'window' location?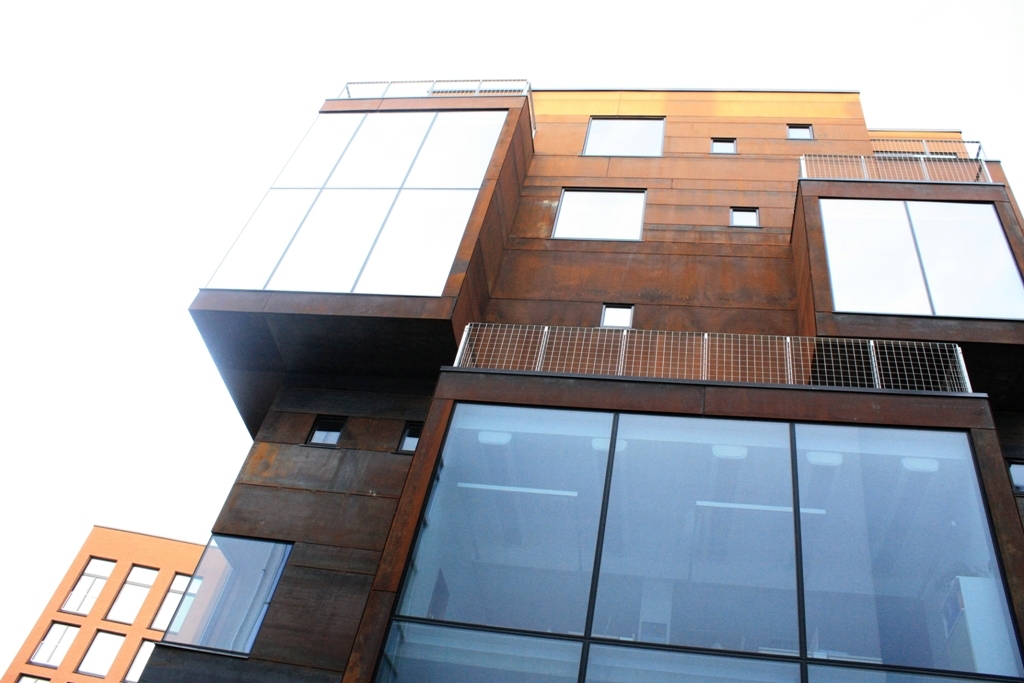
x1=124, y1=635, x2=160, y2=682
